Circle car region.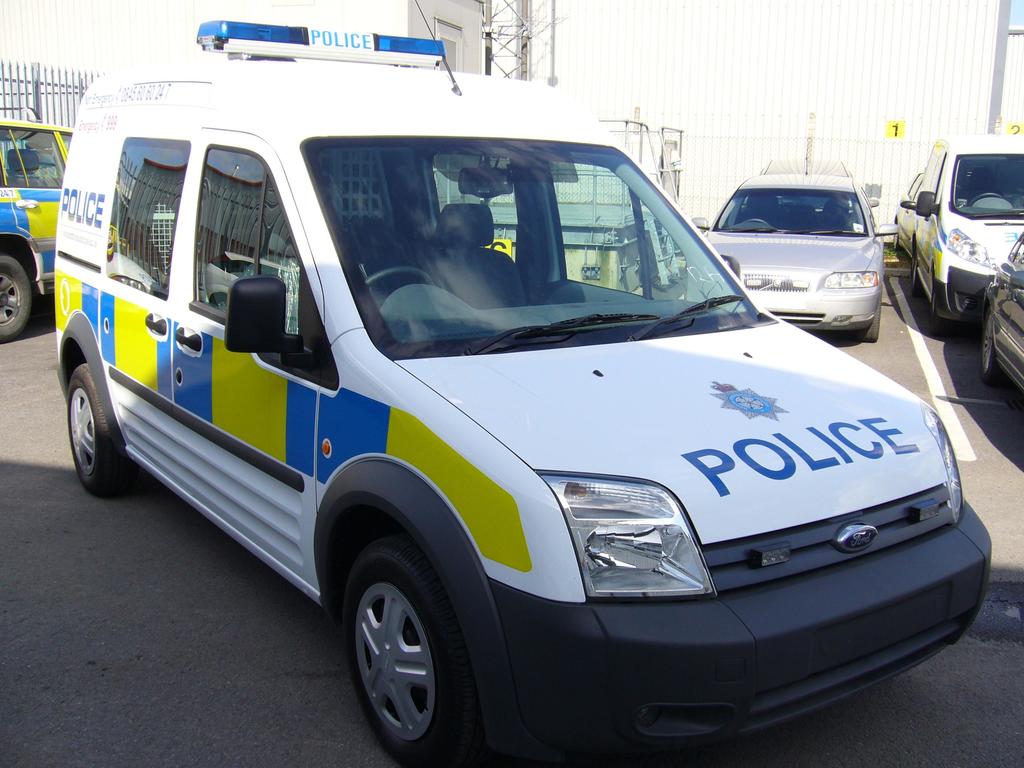
Region: bbox(54, 0, 996, 767).
